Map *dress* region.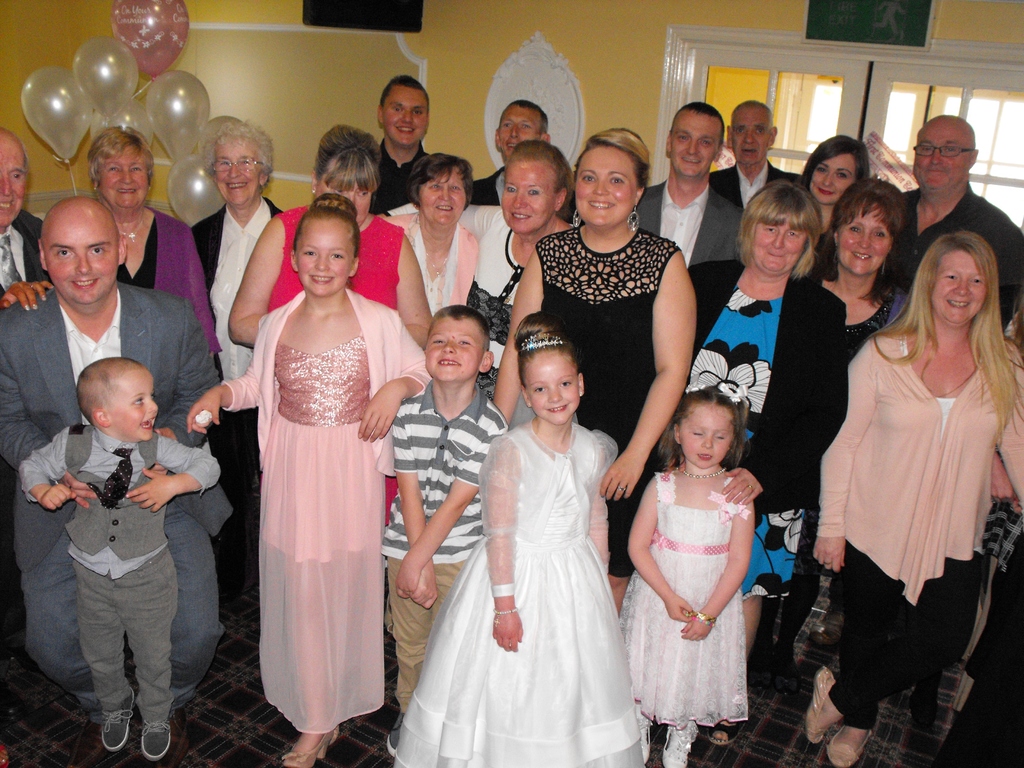
Mapped to <box>388,415,650,767</box>.
